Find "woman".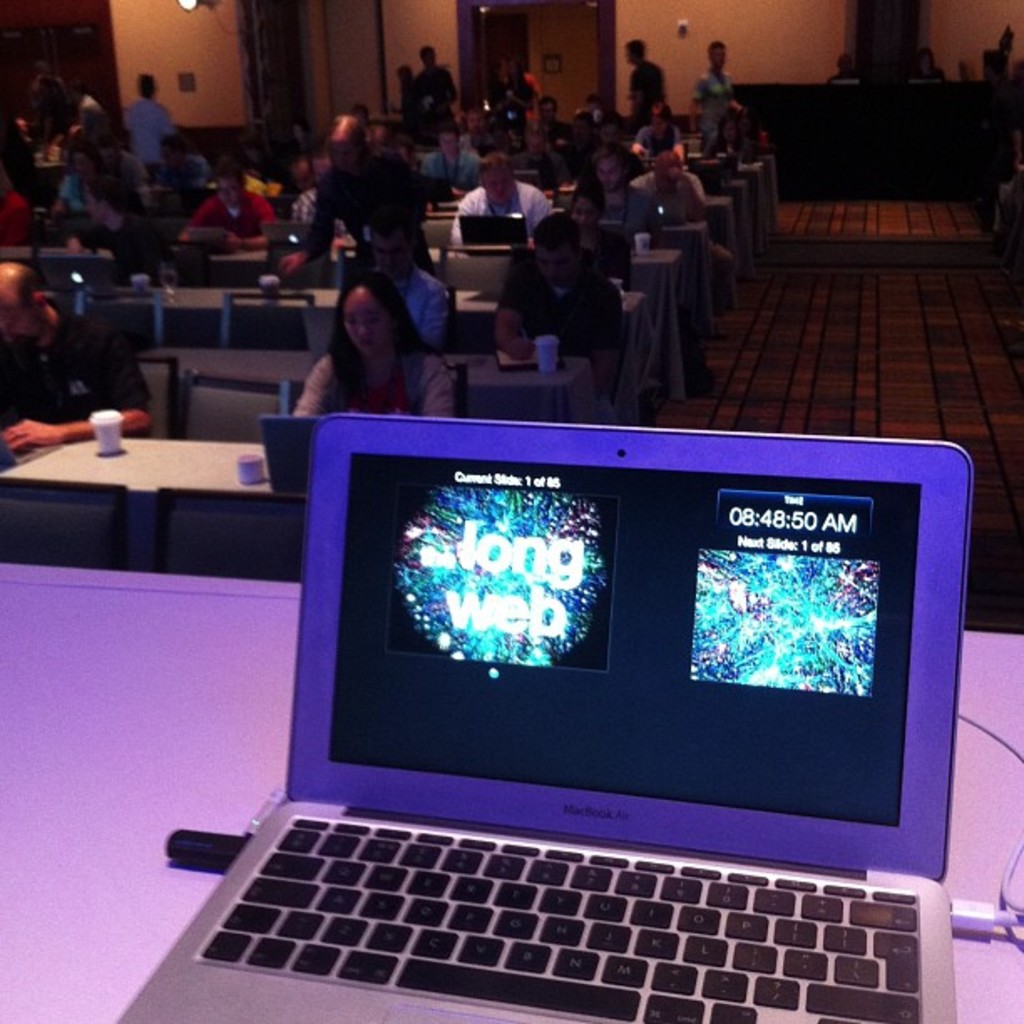
region(308, 266, 442, 415).
